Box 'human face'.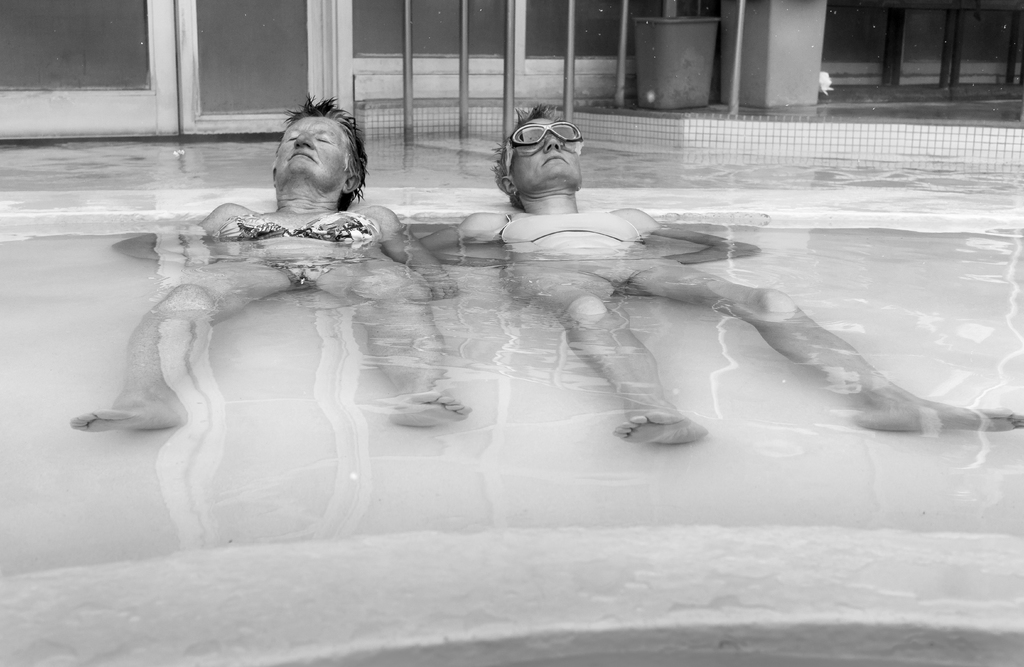
rect(518, 118, 581, 183).
